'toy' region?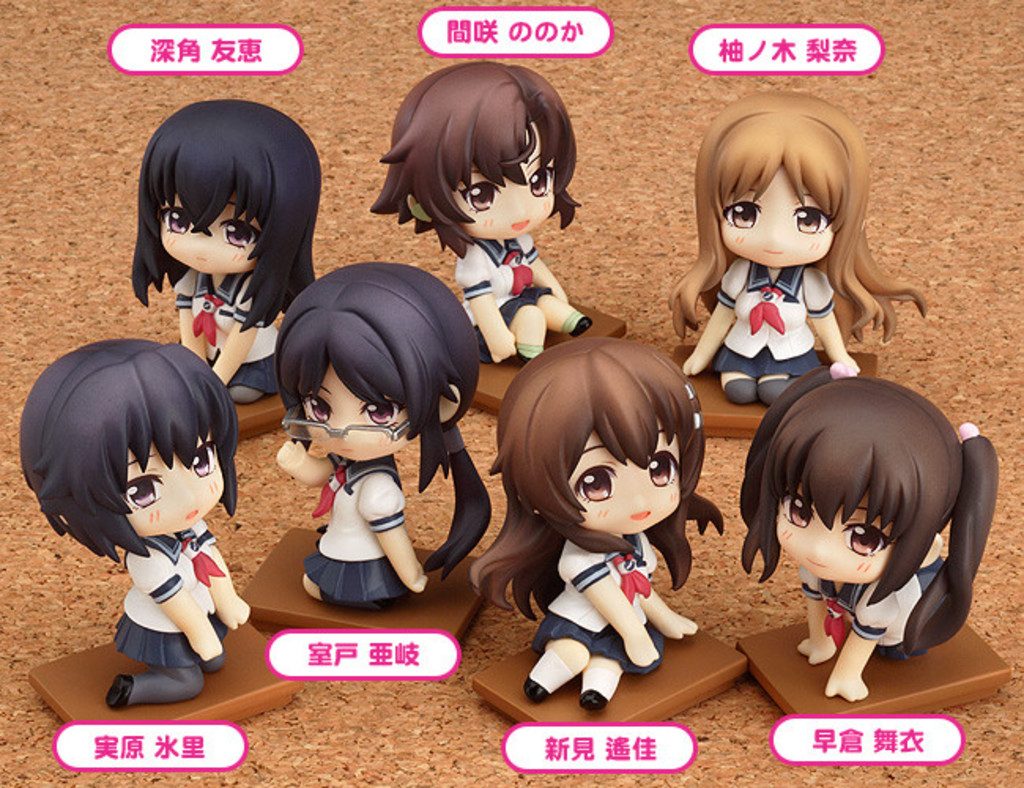
[x1=123, y1=98, x2=321, y2=432]
